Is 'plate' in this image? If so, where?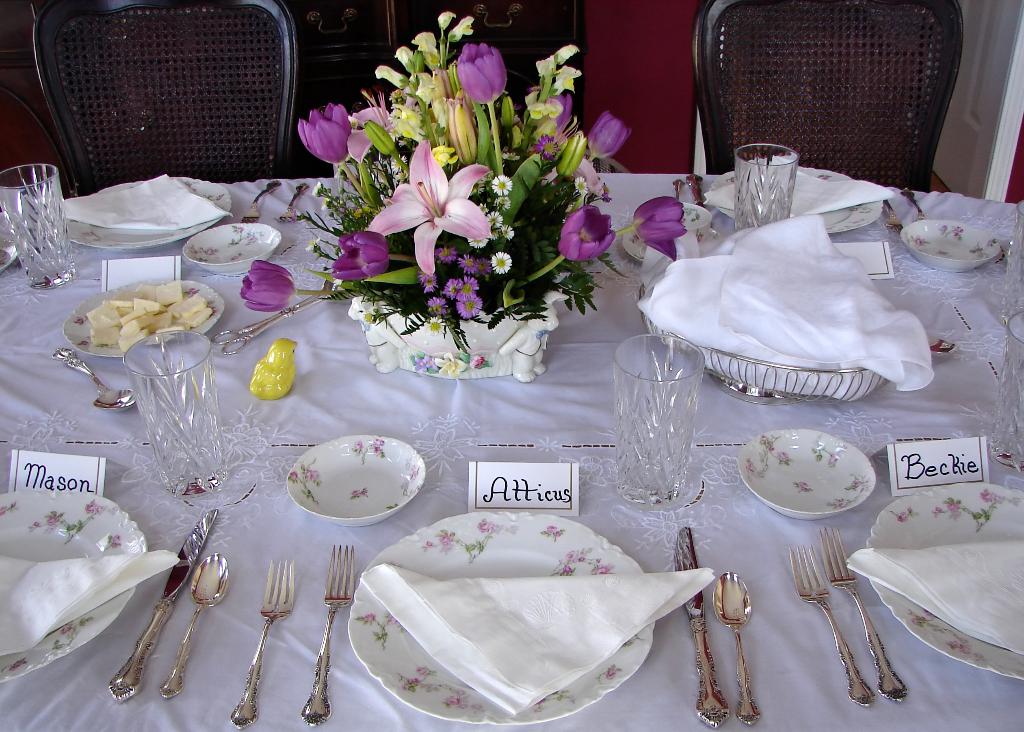
Yes, at bbox=[321, 426, 426, 521].
